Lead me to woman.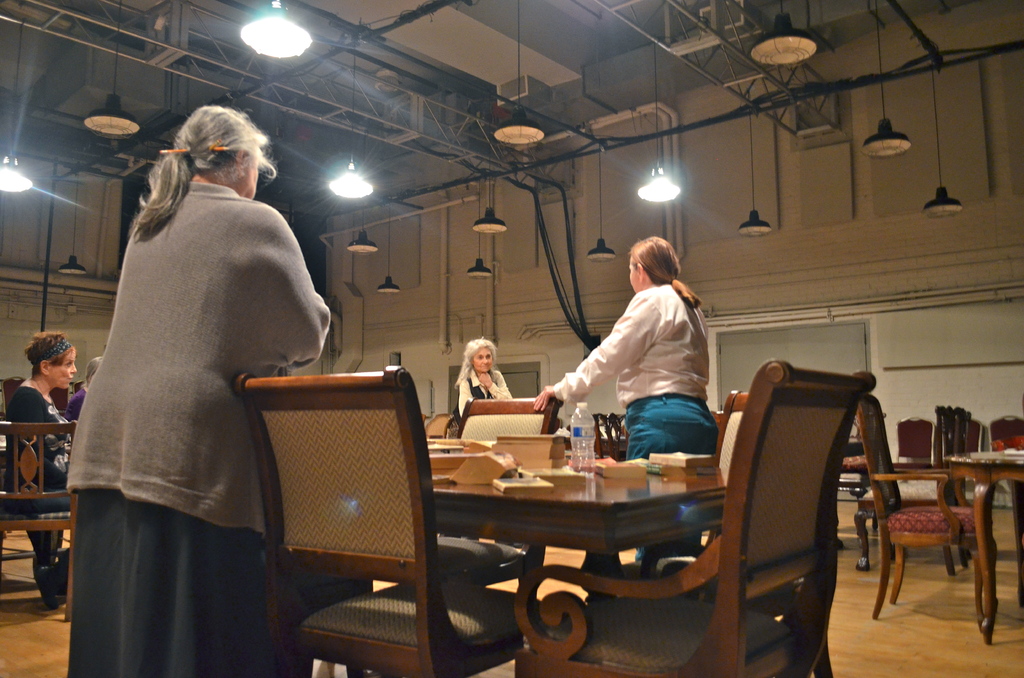
Lead to Rect(61, 97, 324, 663).
